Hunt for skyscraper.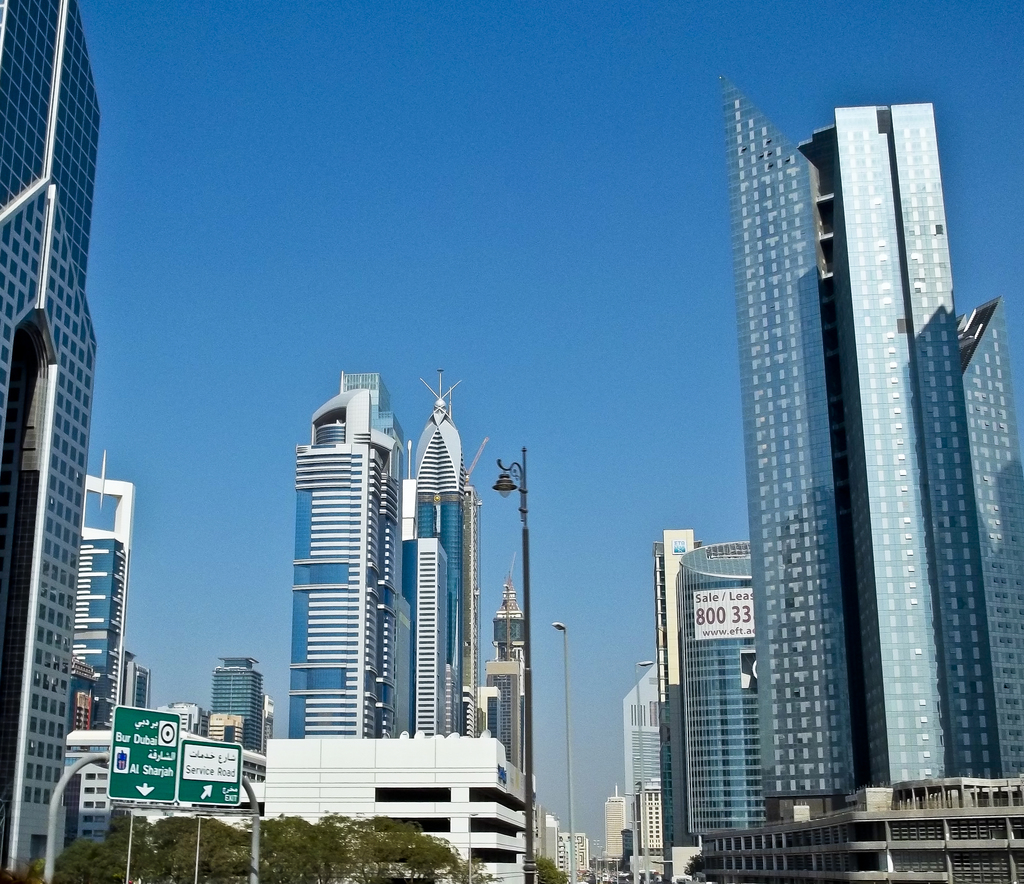
Hunted down at [652,528,705,867].
